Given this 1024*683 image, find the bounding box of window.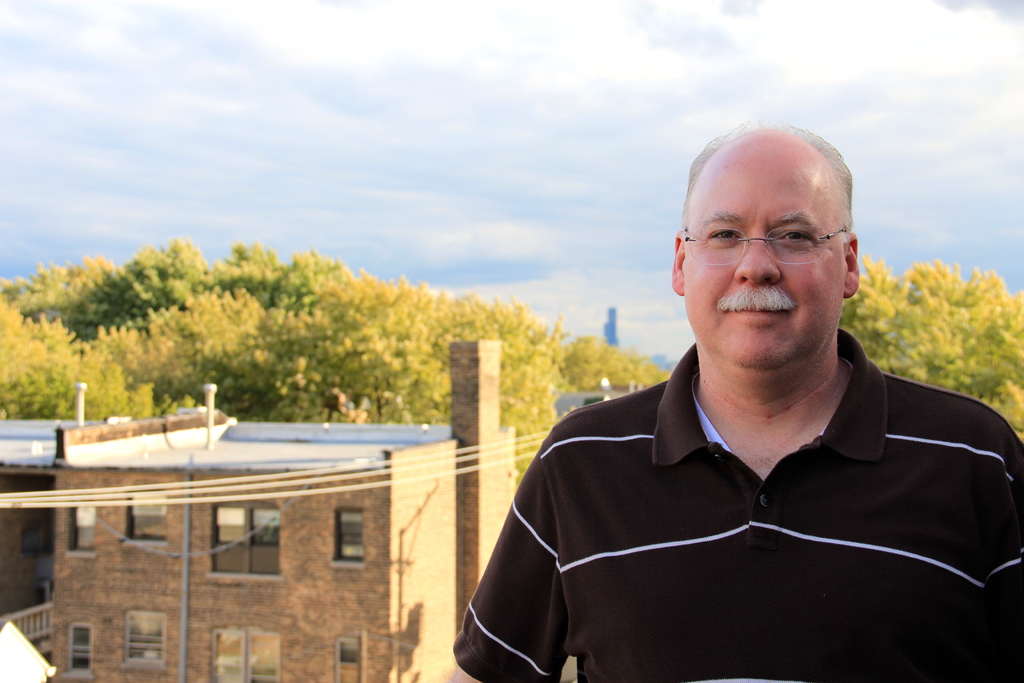
332/508/366/562.
